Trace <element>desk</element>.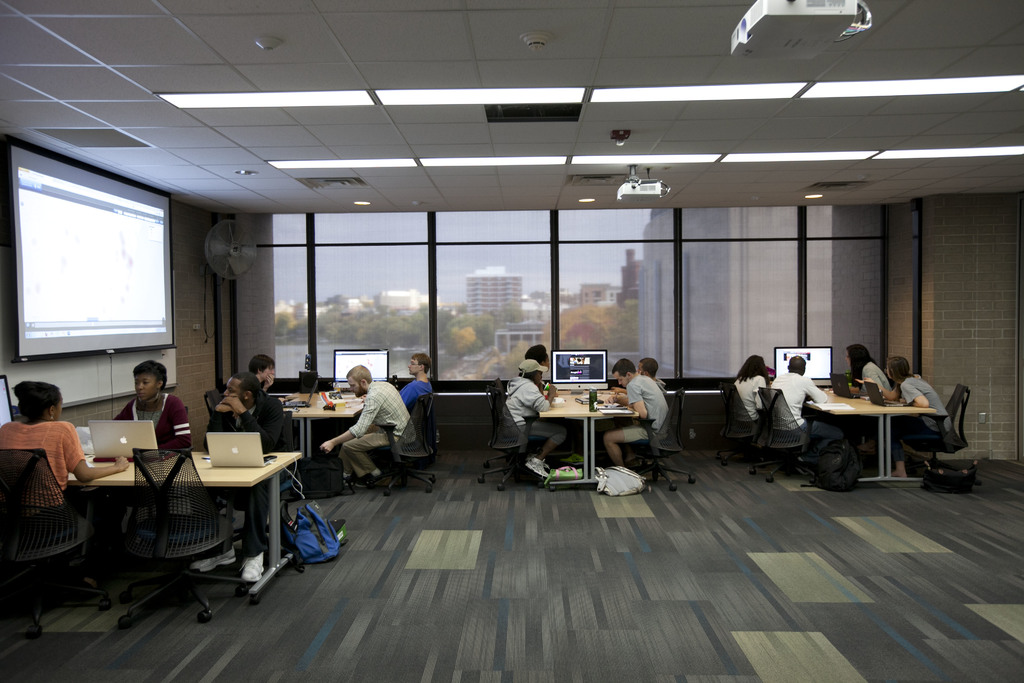
Traced to [805, 381, 938, 490].
